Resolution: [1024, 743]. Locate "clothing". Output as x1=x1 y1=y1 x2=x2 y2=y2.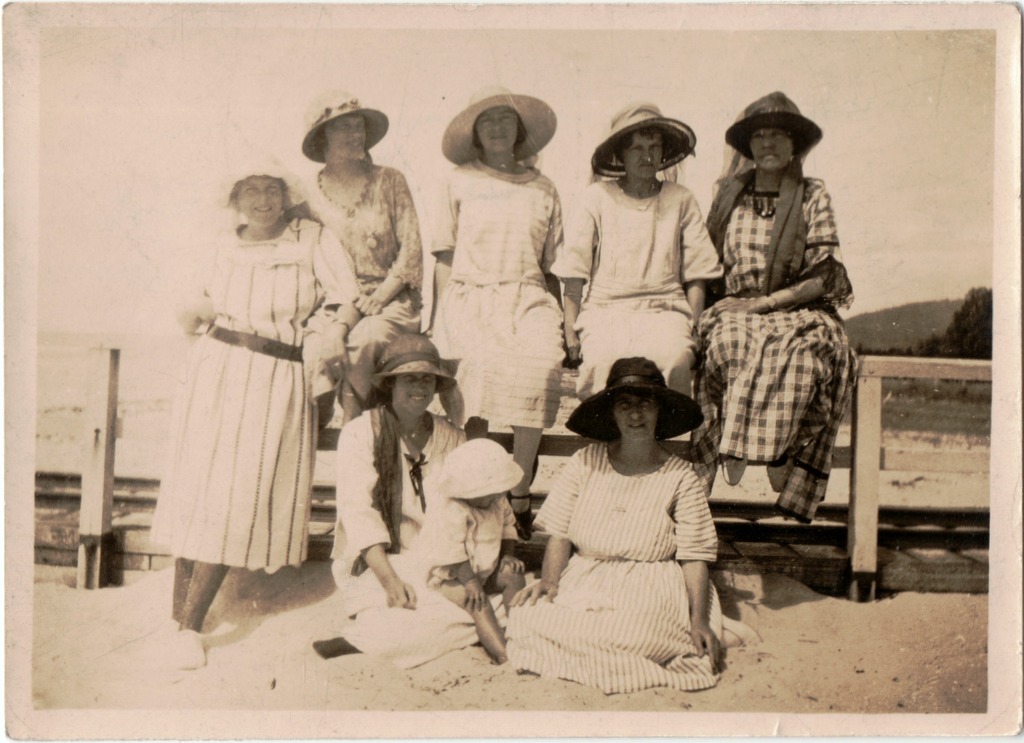
x1=411 y1=159 x2=558 y2=413.
